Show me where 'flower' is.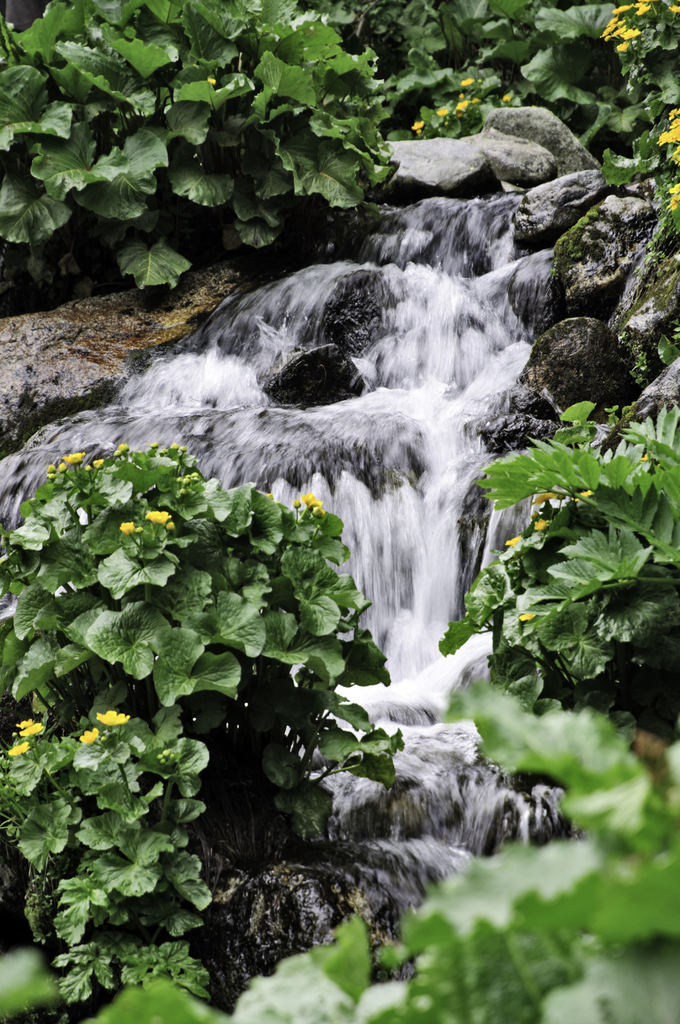
'flower' is at (x1=85, y1=463, x2=104, y2=474).
